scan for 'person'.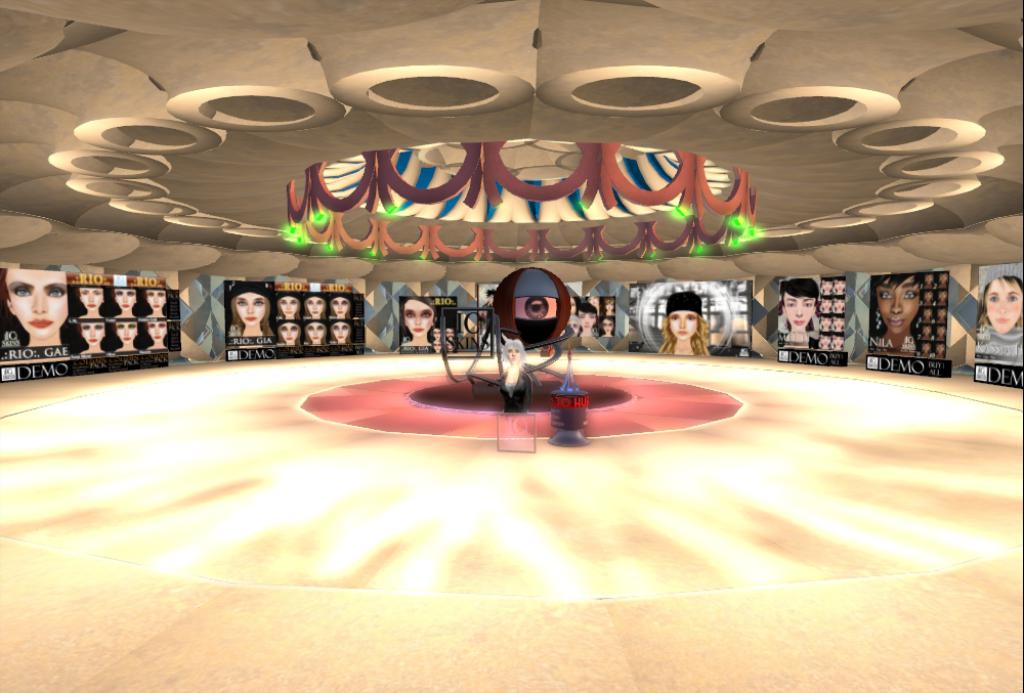
Scan result: {"left": 114, "top": 288, "right": 138, "bottom": 318}.
